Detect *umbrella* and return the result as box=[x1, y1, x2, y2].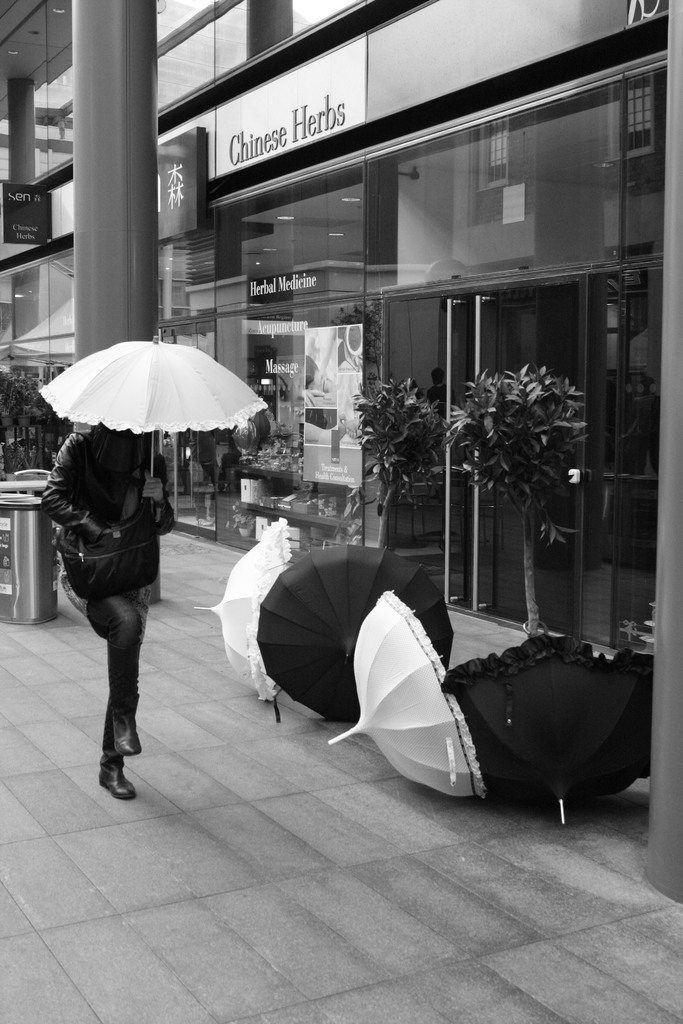
box=[440, 634, 655, 824].
